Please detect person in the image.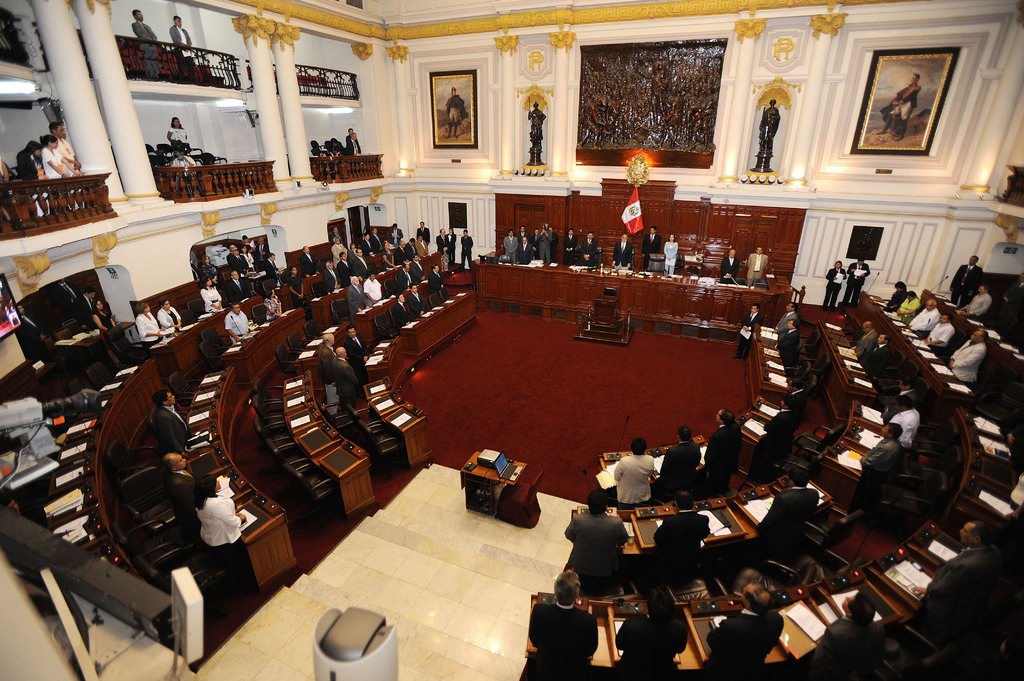
BBox(407, 280, 425, 319).
